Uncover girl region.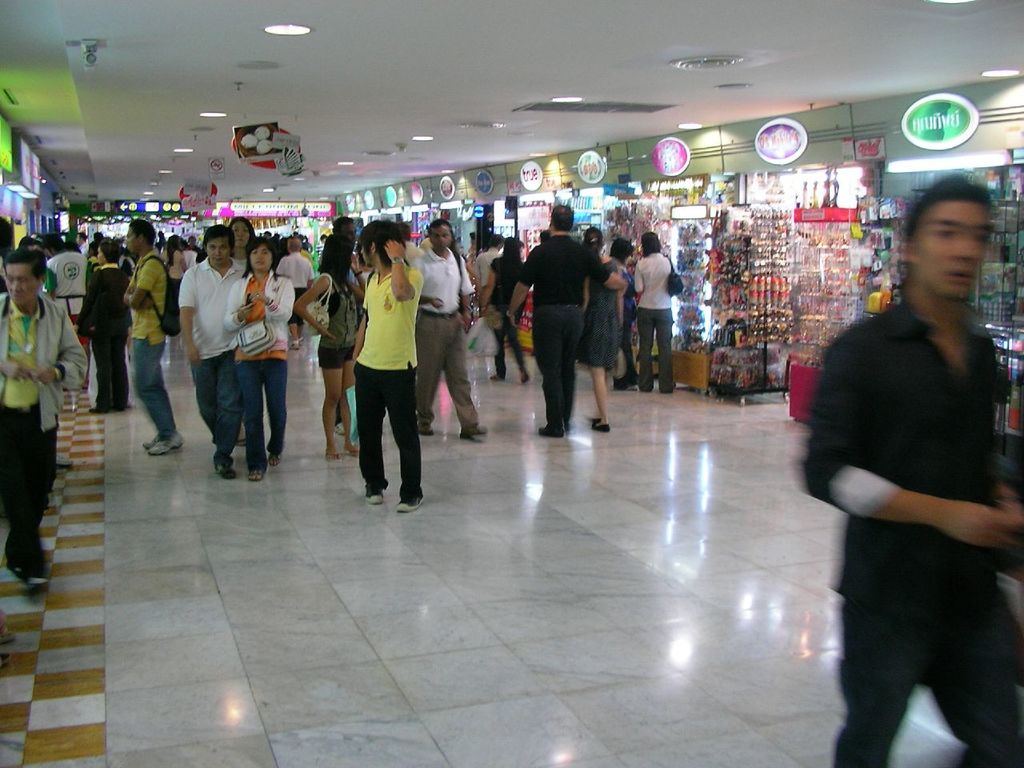
Uncovered: 576/222/624/438.
